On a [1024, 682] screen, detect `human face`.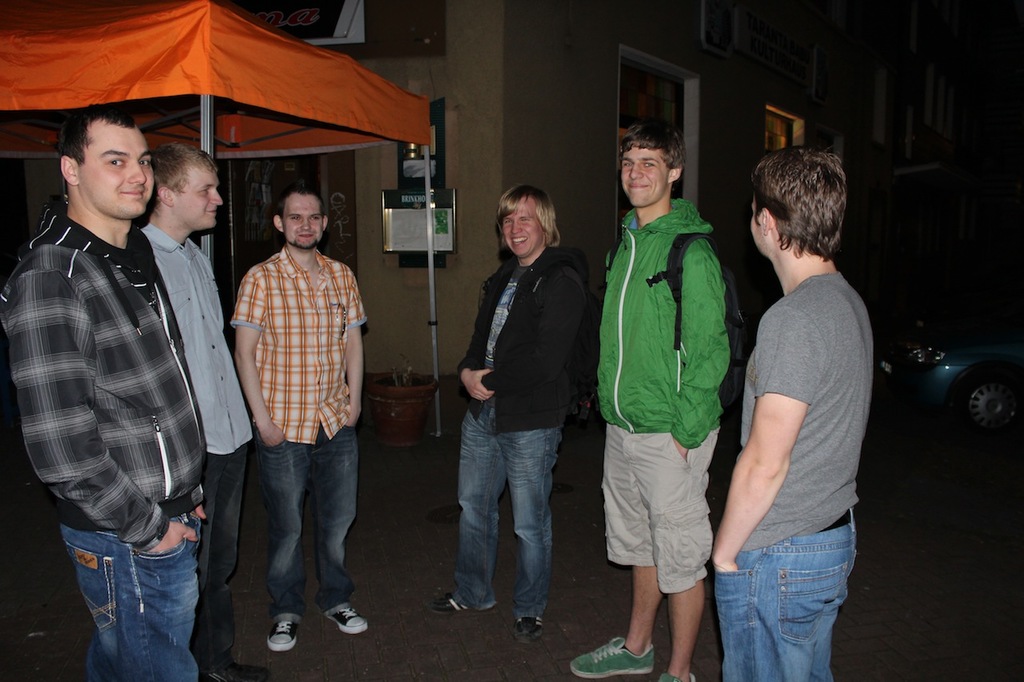
box(745, 193, 767, 251).
